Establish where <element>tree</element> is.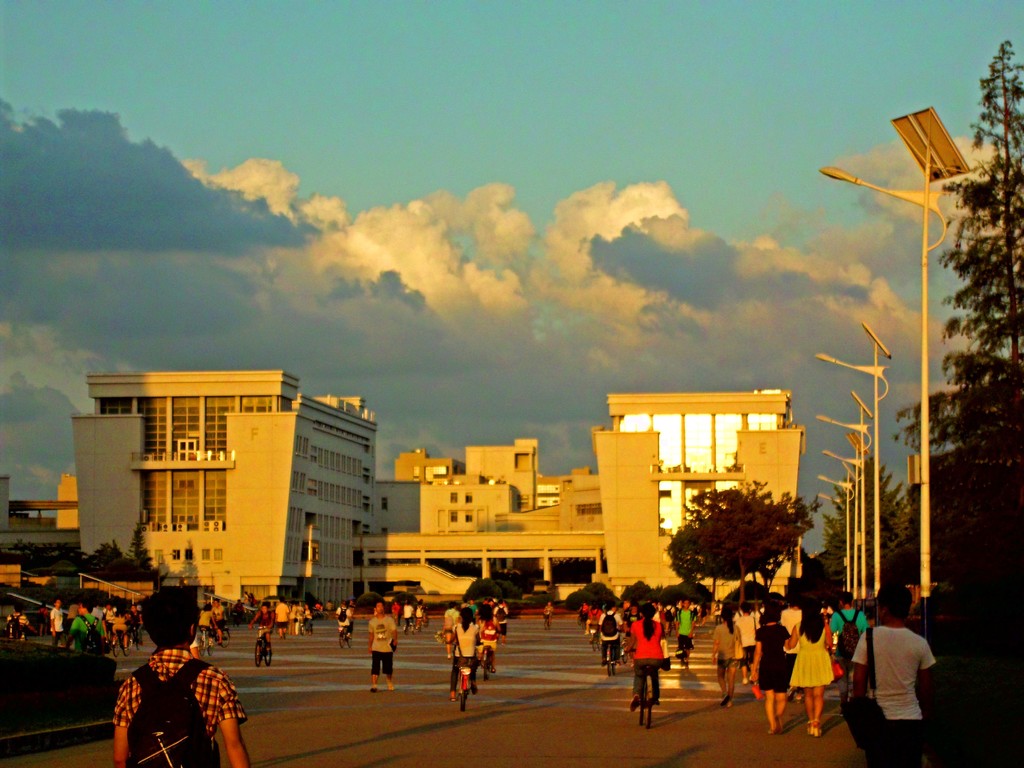
Established at crop(659, 471, 806, 607).
